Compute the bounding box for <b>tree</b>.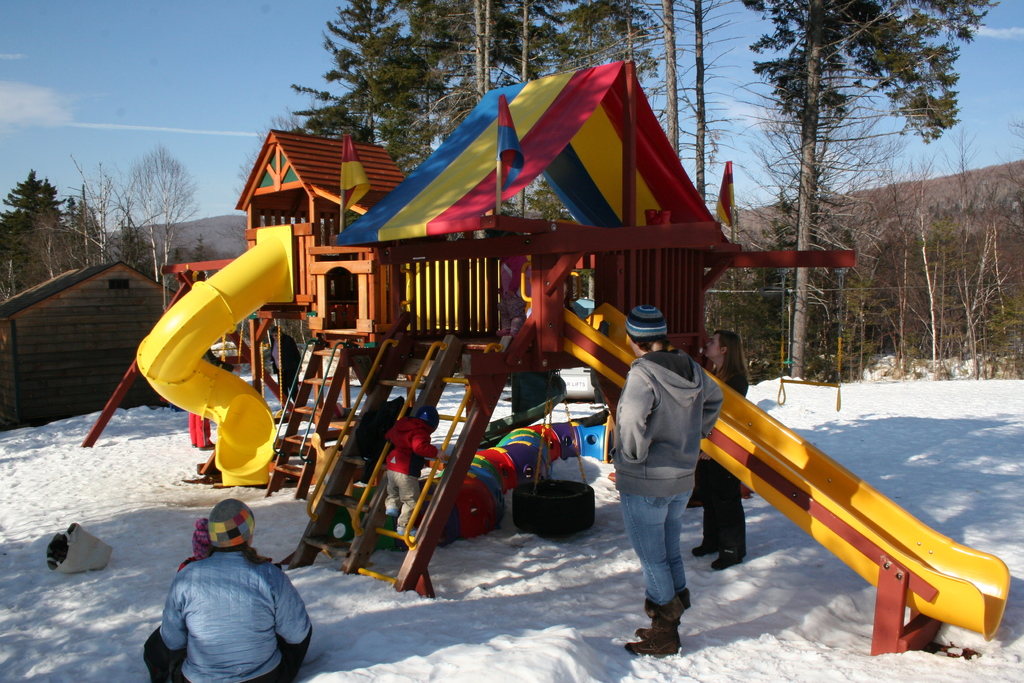
(left=105, top=142, right=196, bottom=281).
